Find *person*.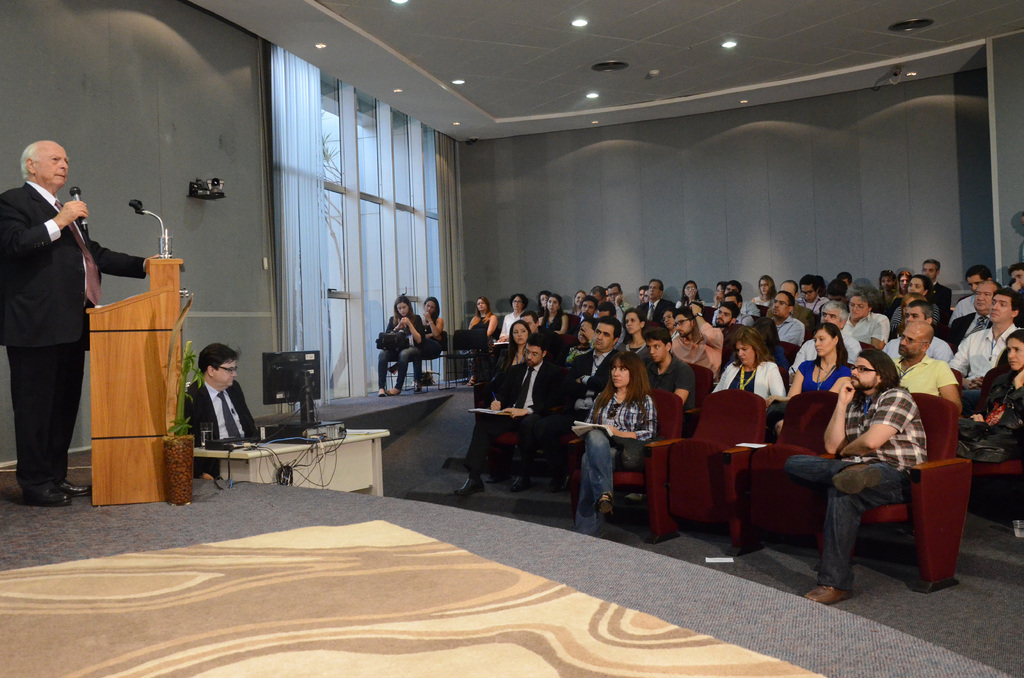
780/348/931/626.
